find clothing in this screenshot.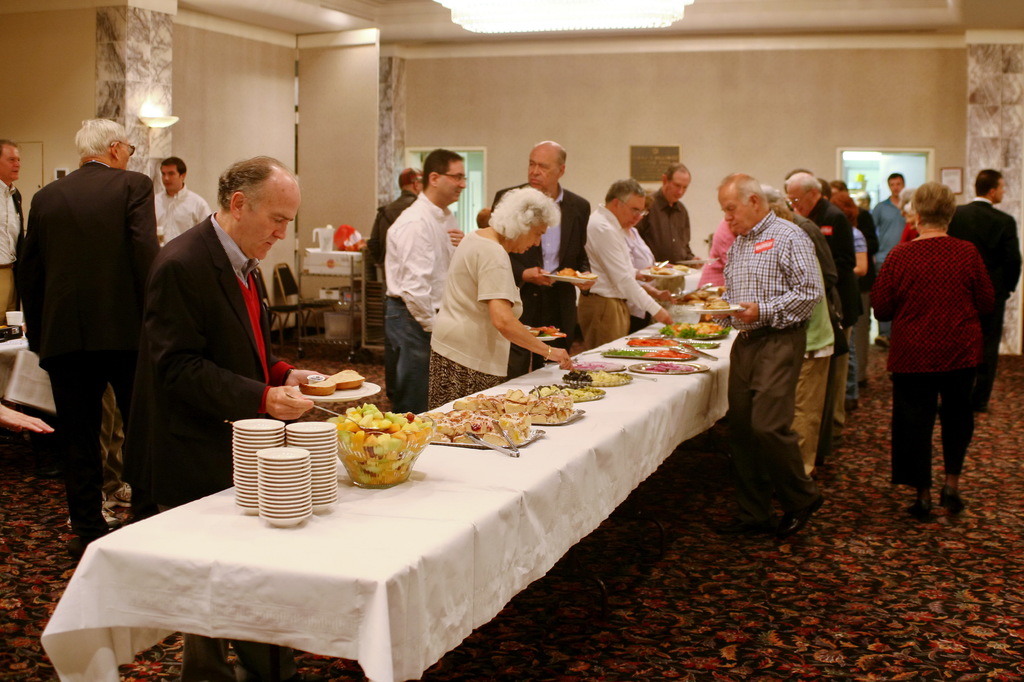
The bounding box for clothing is region(378, 206, 463, 416).
